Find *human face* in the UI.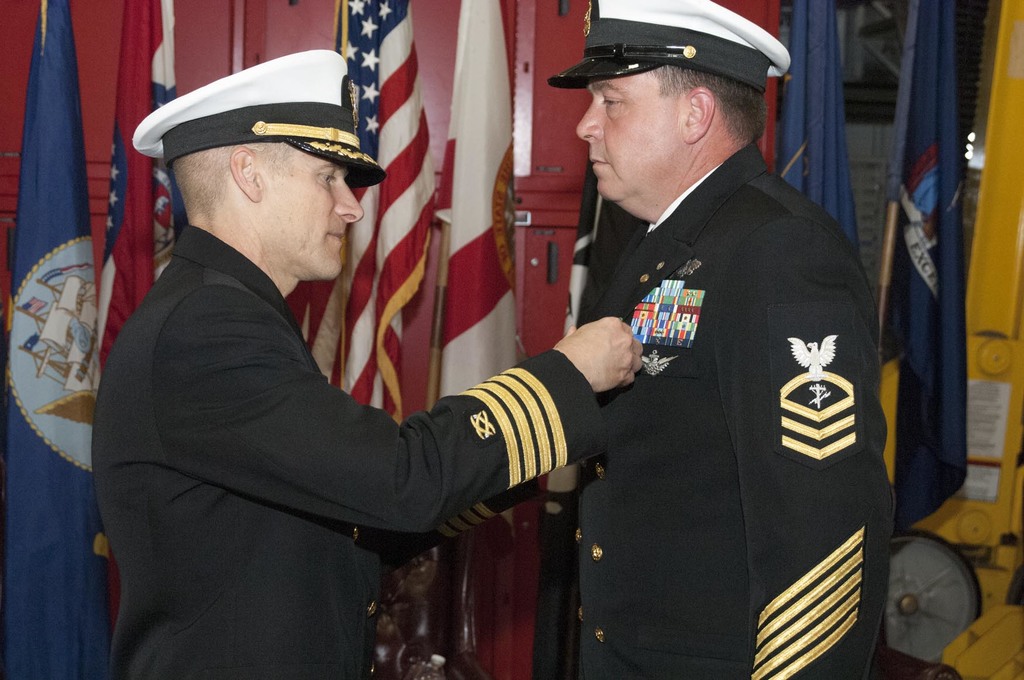
UI element at locate(252, 149, 362, 271).
